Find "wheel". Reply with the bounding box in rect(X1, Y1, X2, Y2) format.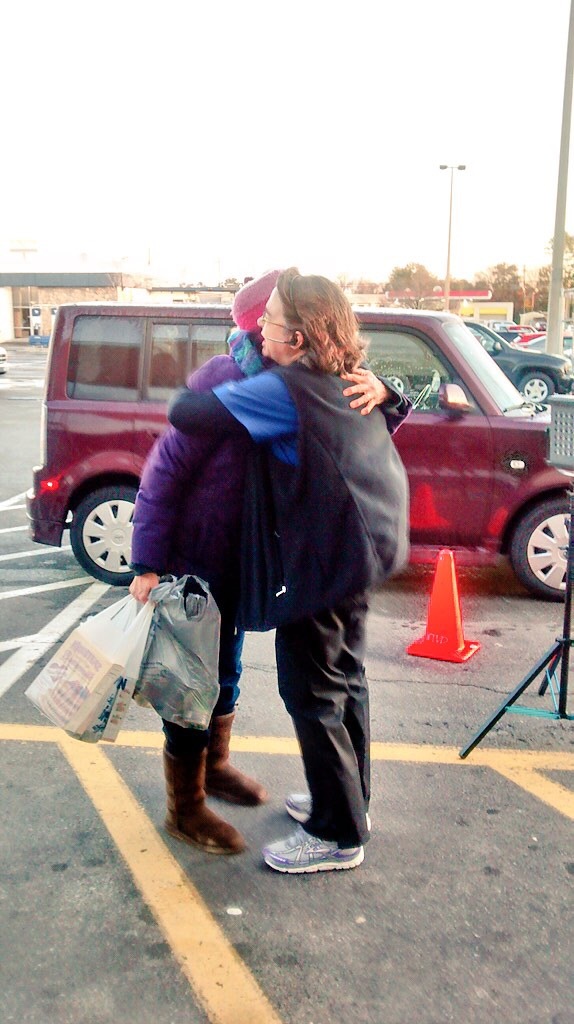
rect(371, 370, 404, 395).
